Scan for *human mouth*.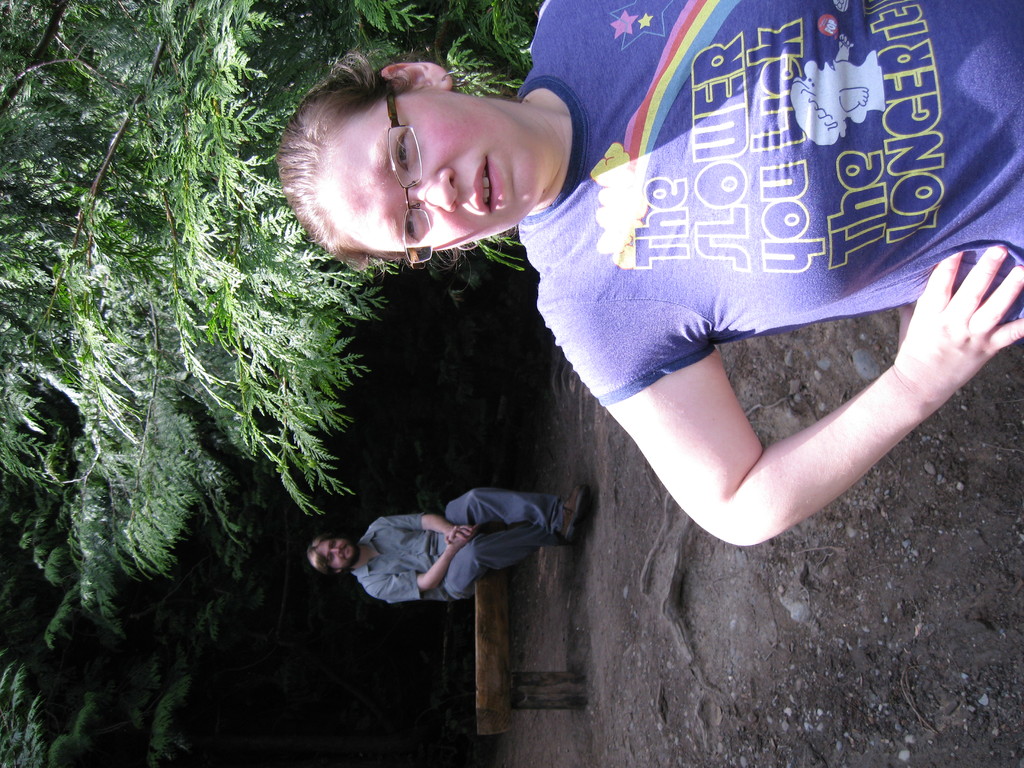
Scan result: (340,544,348,559).
